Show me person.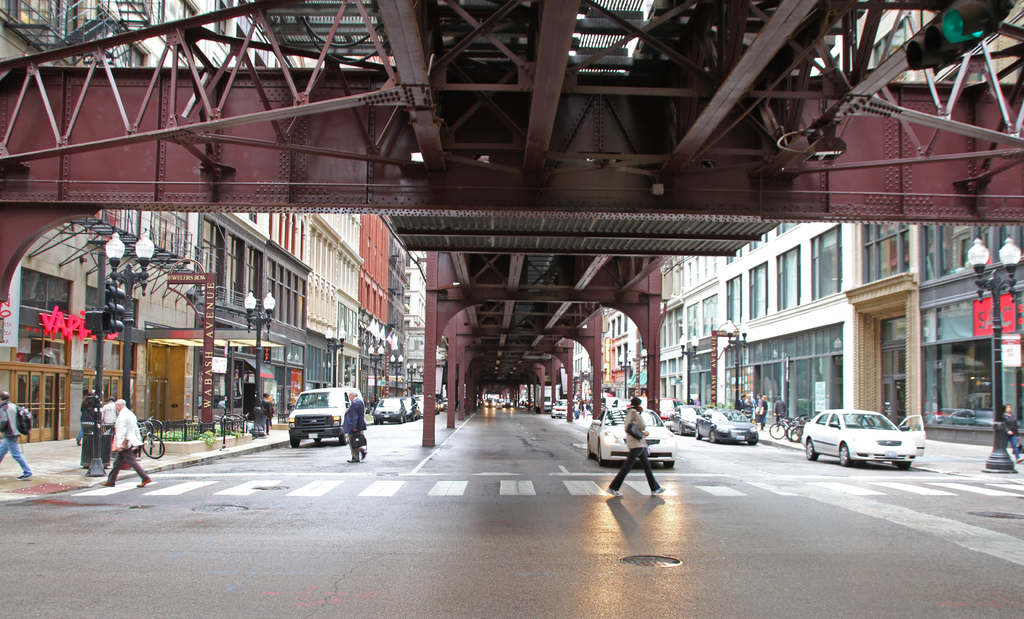
person is here: bbox=[1003, 405, 1023, 460].
